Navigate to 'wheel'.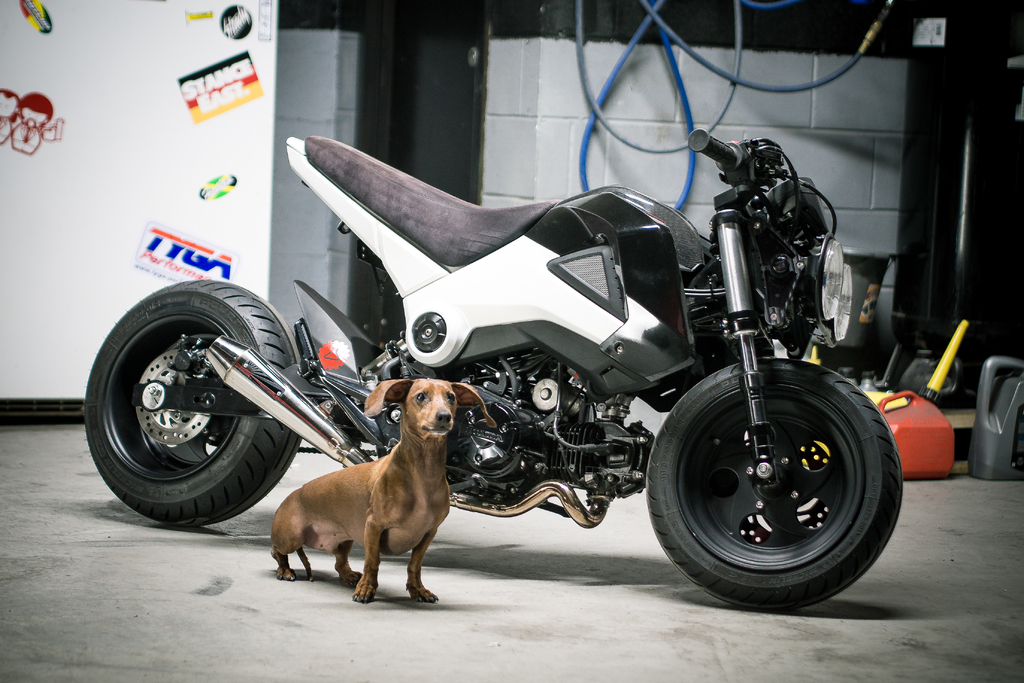
Navigation target: (left=84, top=282, right=299, bottom=530).
